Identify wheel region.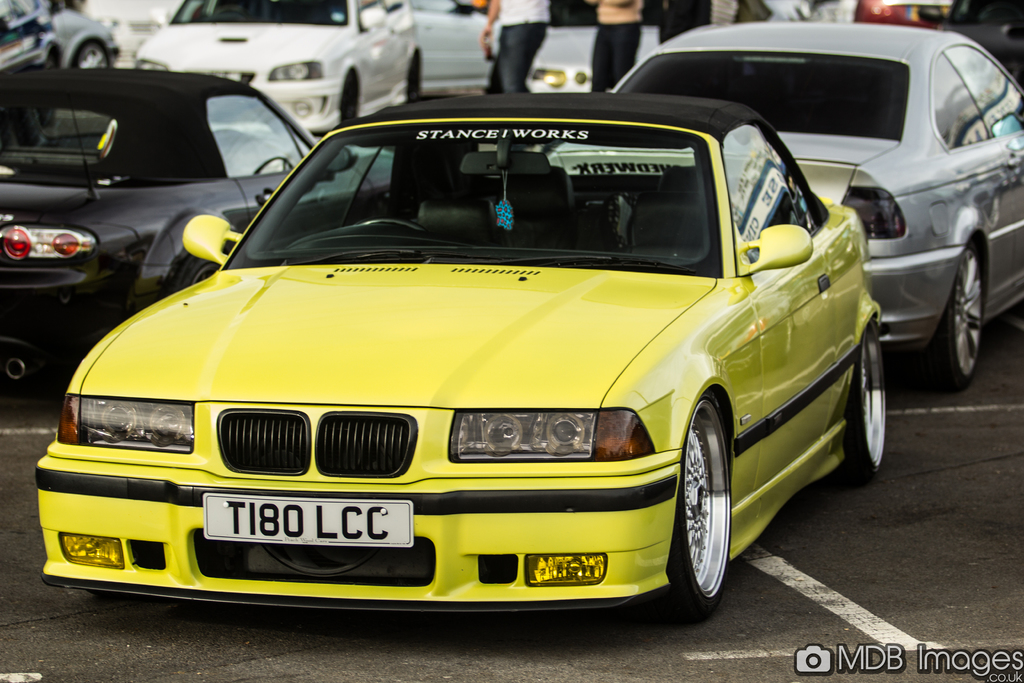
Region: [left=174, top=248, right=250, bottom=288].
